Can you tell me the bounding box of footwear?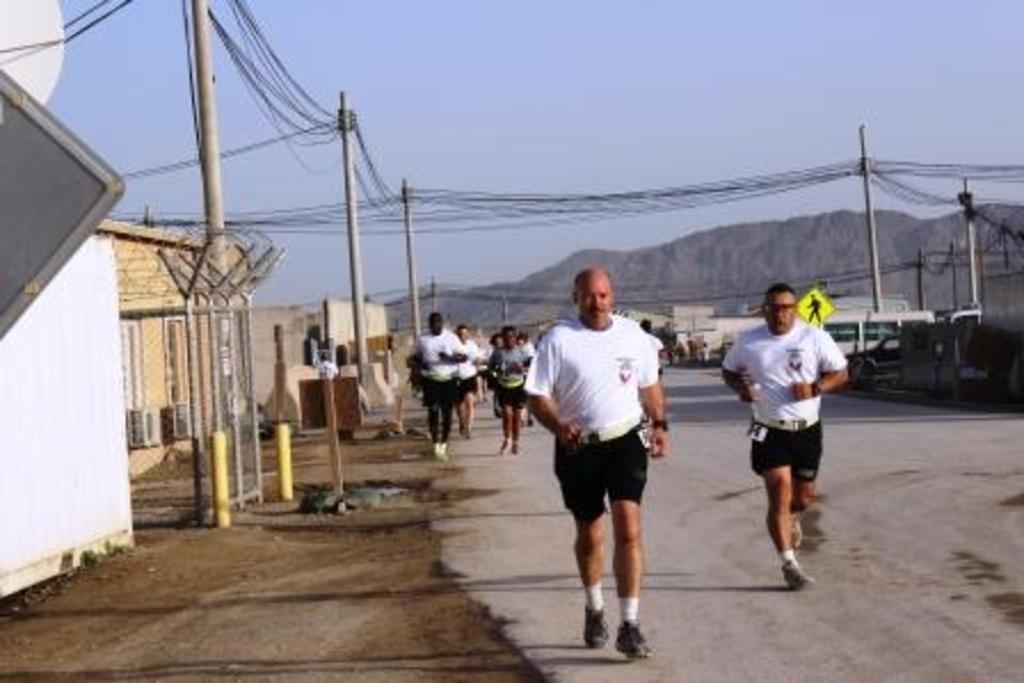
x1=457, y1=425, x2=471, y2=441.
